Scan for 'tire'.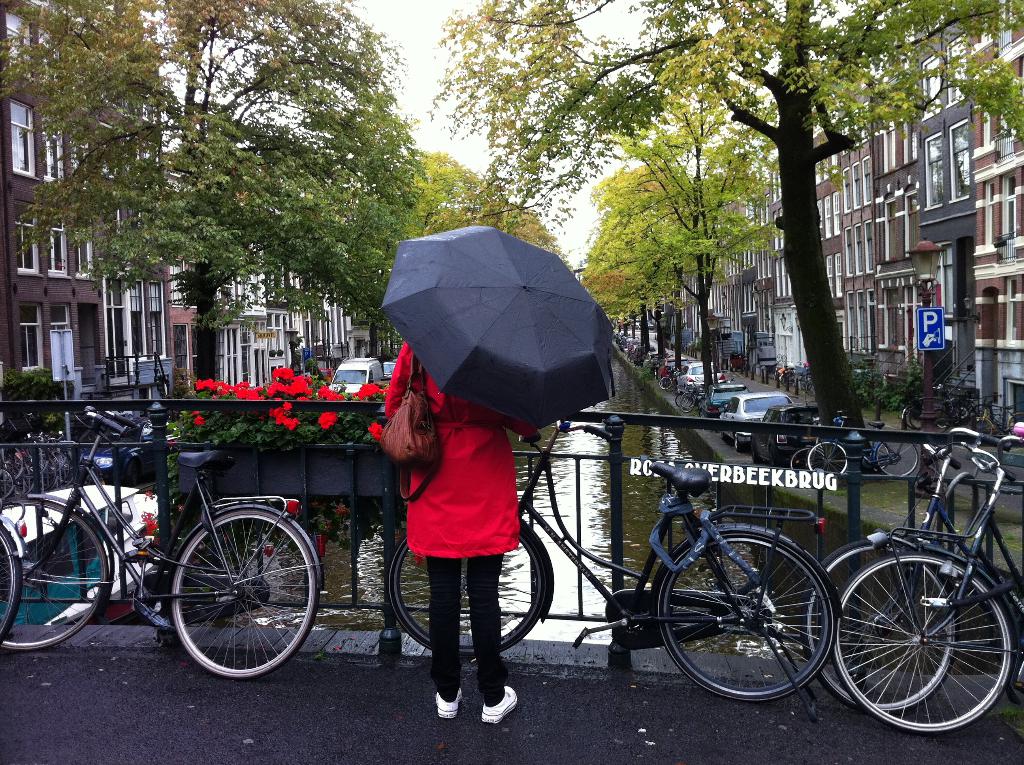
Scan result: 623,353,634,363.
